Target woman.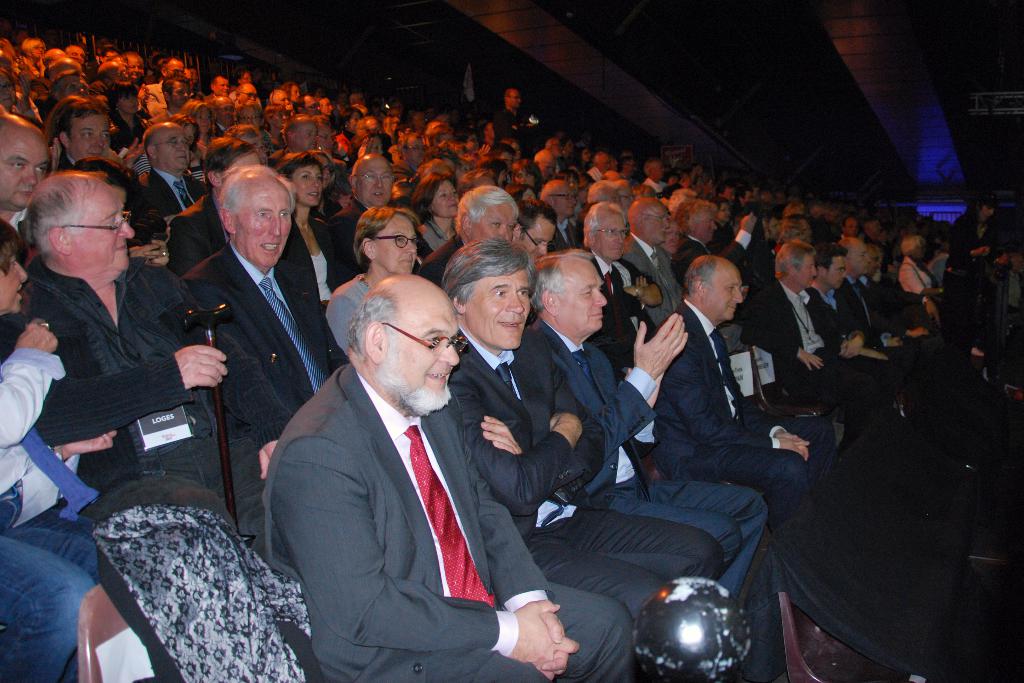
Target region: [x1=274, y1=153, x2=353, y2=359].
